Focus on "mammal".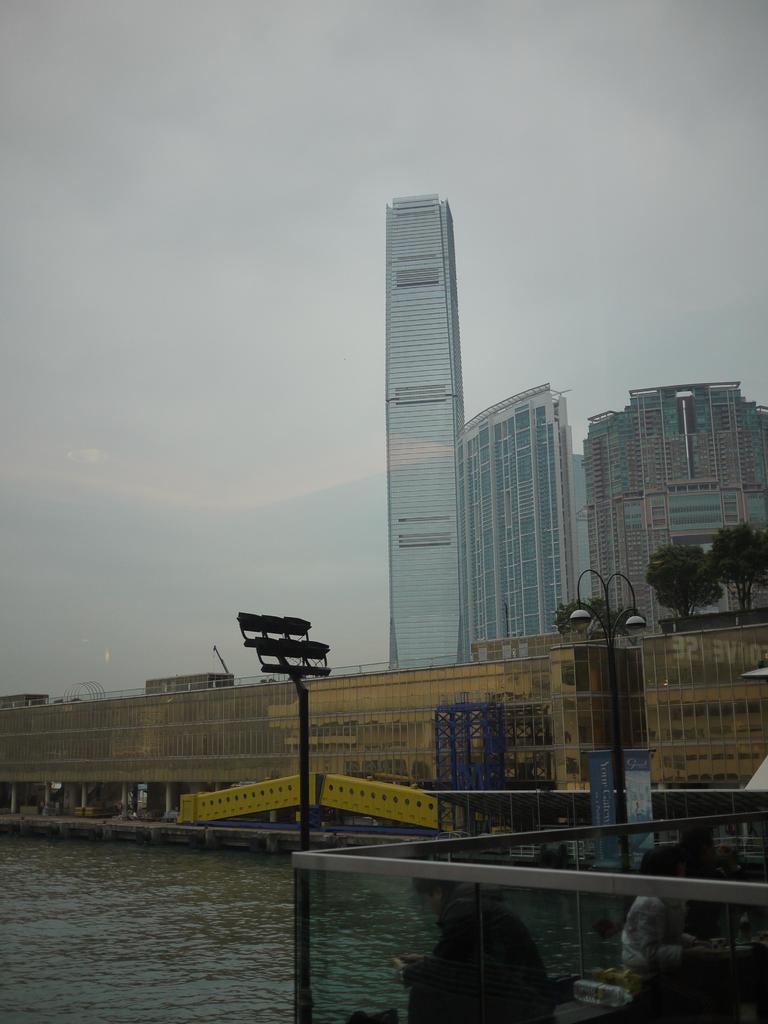
Focused at locate(392, 872, 552, 1023).
